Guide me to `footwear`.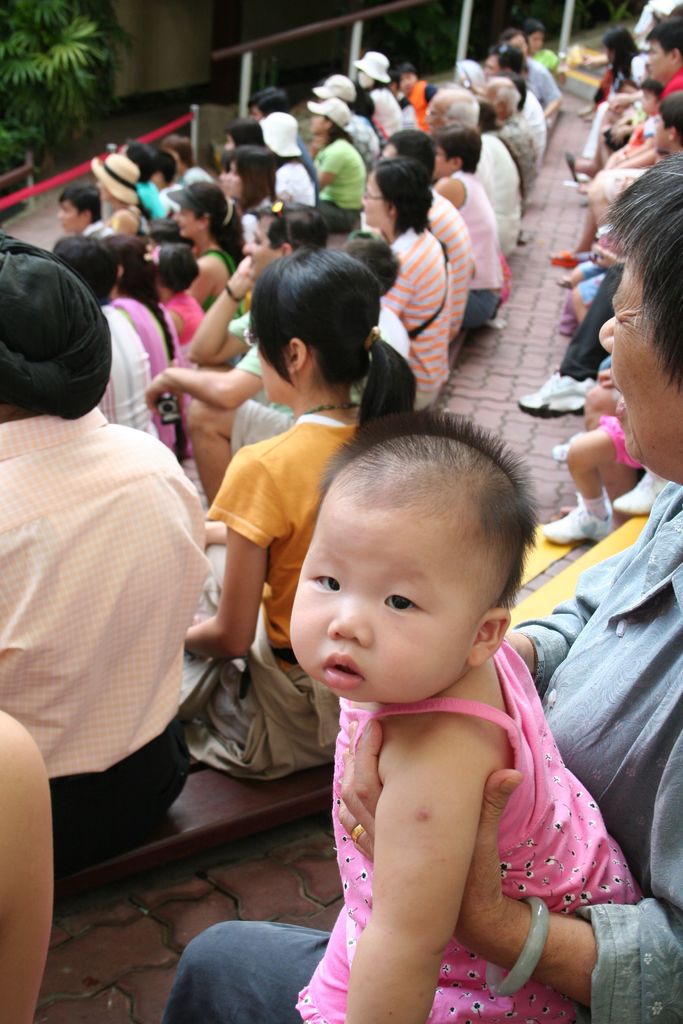
Guidance: [x1=531, y1=503, x2=613, y2=540].
